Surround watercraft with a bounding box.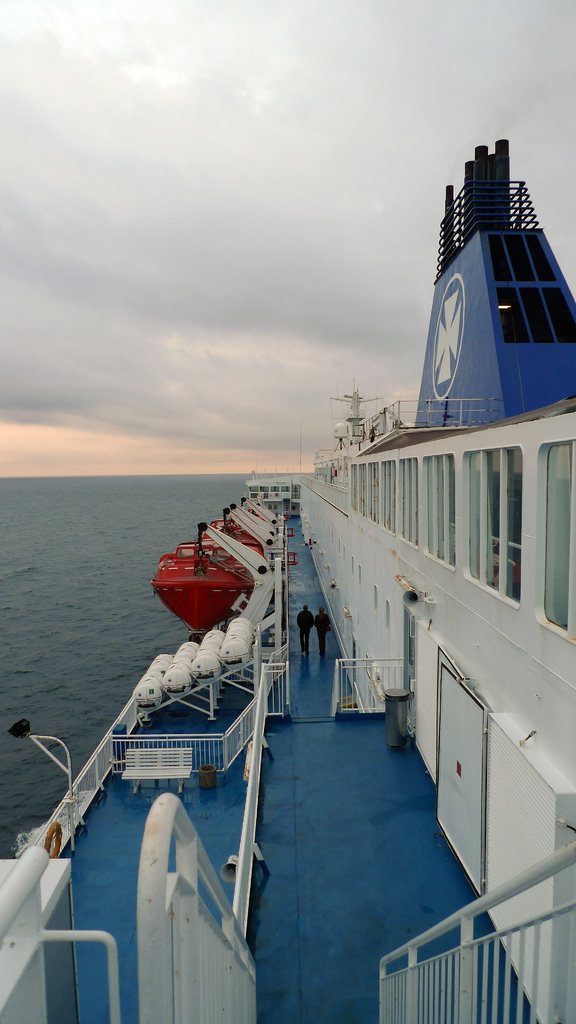
<region>0, 136, 575, 1023</region>.
